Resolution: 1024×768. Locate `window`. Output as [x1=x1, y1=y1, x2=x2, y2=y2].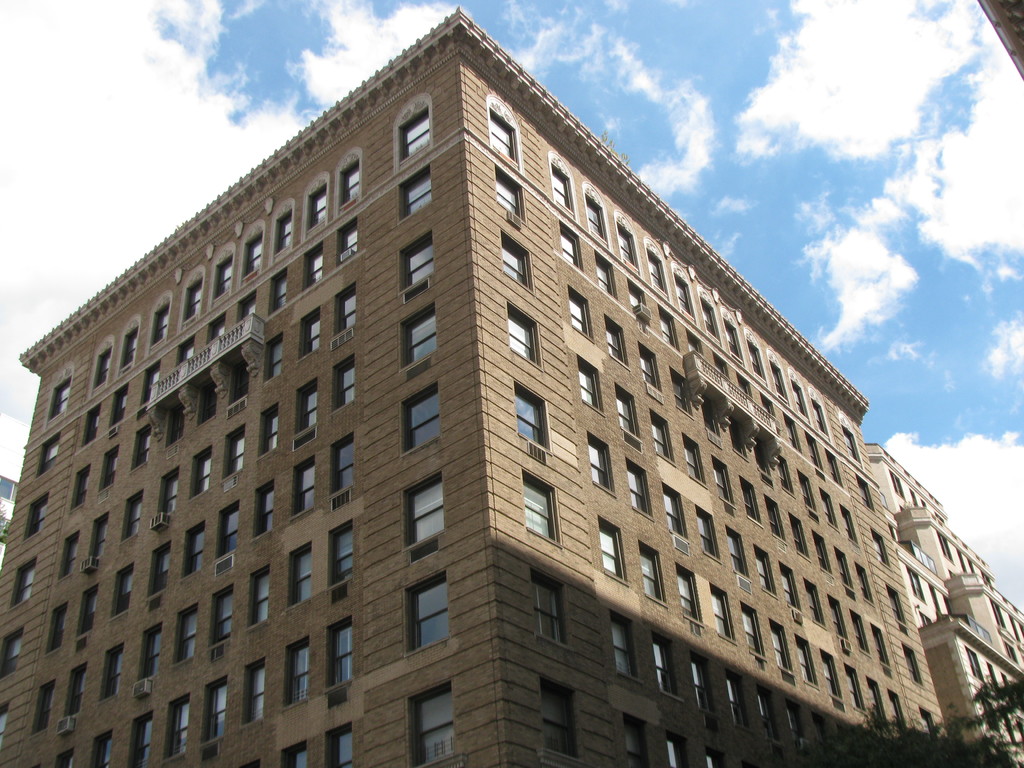
[x1=102, y1=449, x2=118, y2=487].
